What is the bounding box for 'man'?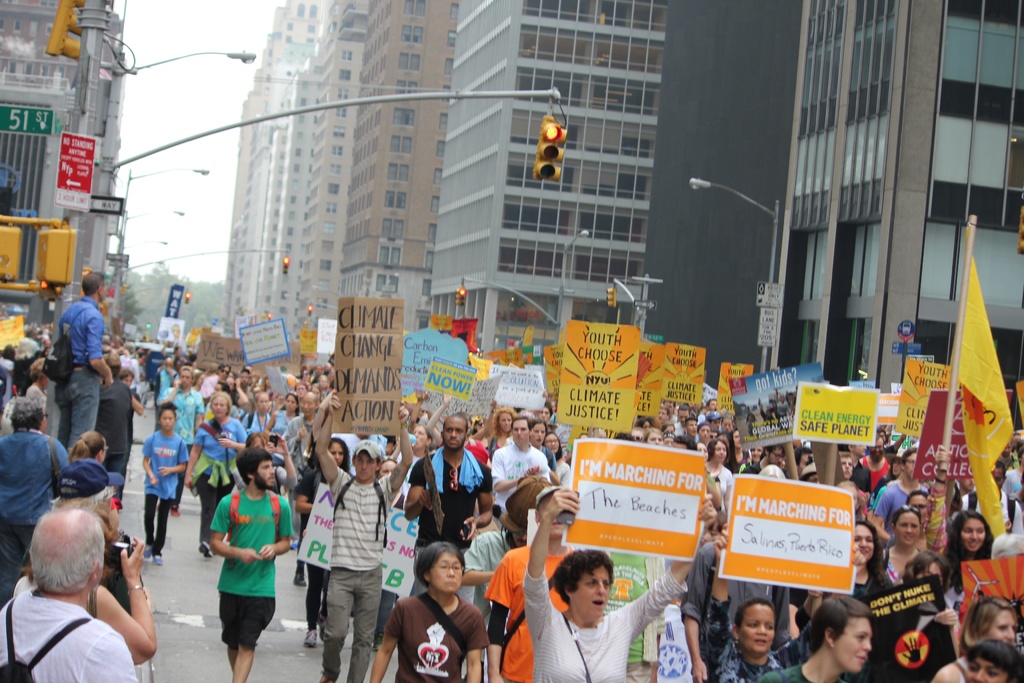
select_region(867, 447, 932, 547).
